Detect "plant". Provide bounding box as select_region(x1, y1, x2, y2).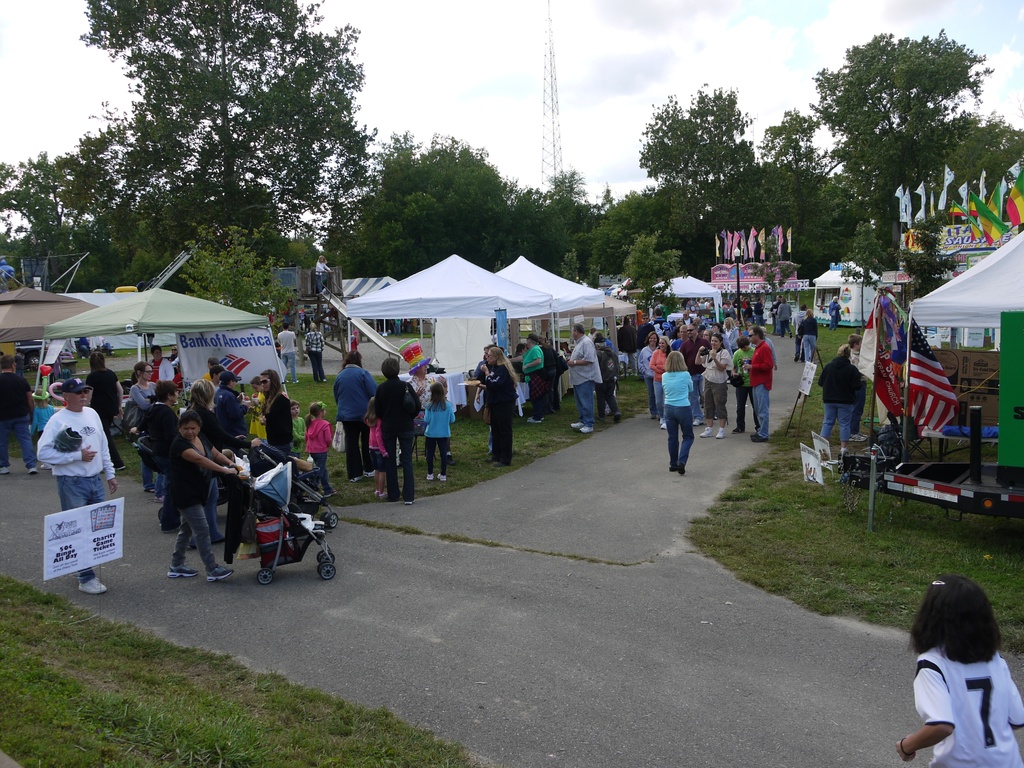
select_region(583, 266, 602, 290).
